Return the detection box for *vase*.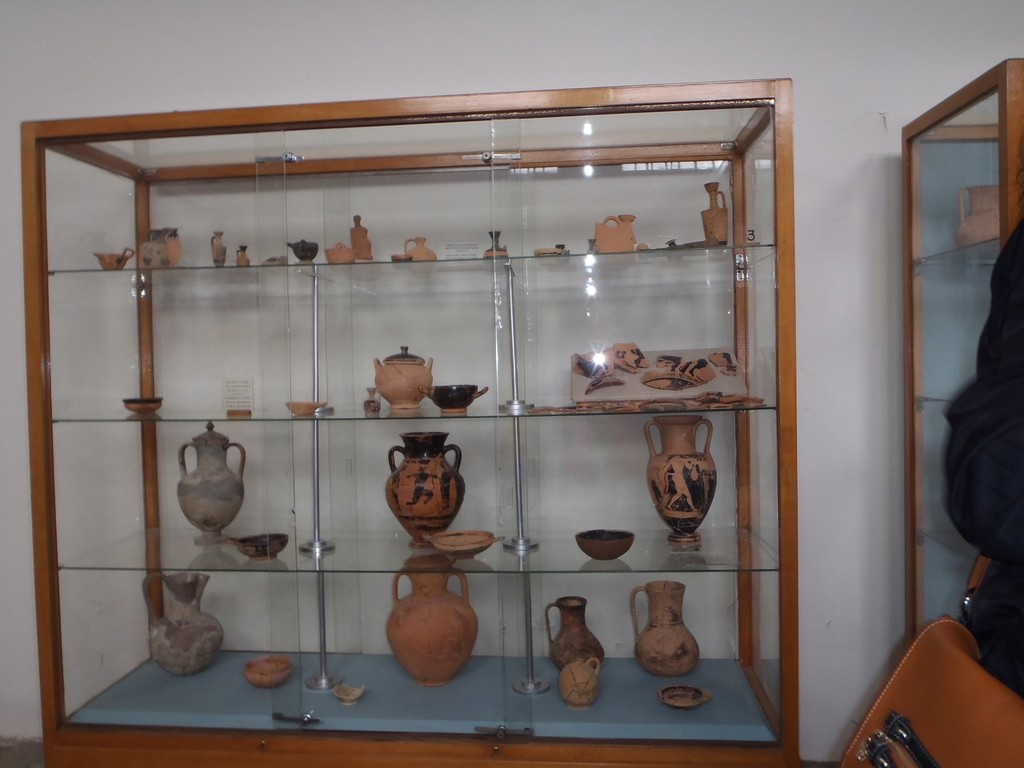
locate(383, 430, 465, 545).
